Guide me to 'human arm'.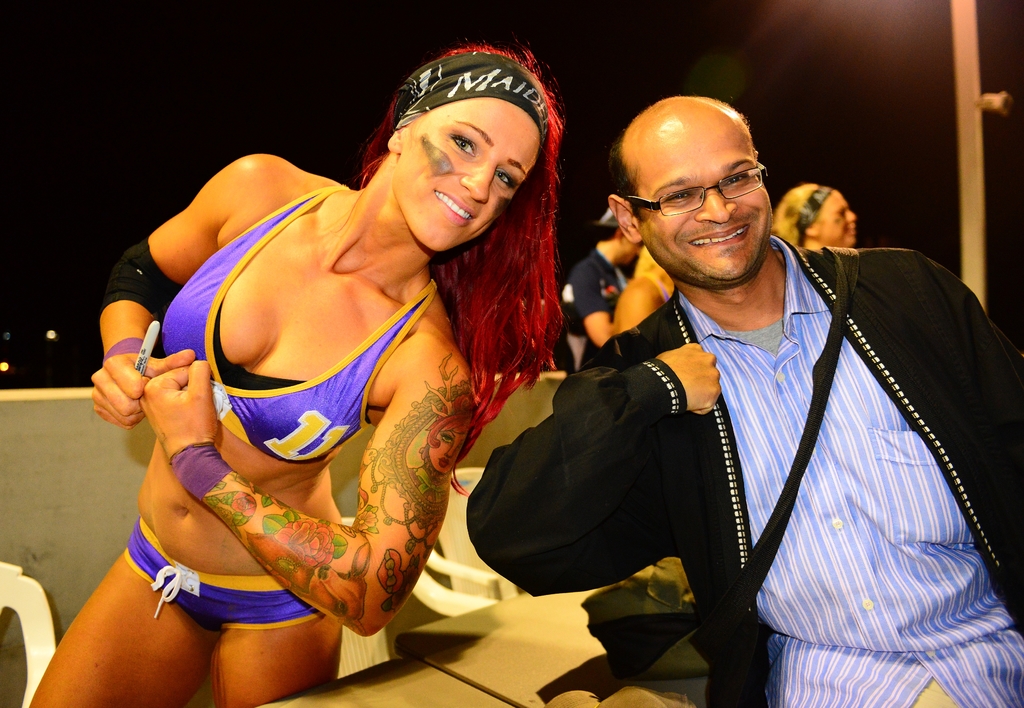
Guidance: bbox=[577, 264, 612, 347].
